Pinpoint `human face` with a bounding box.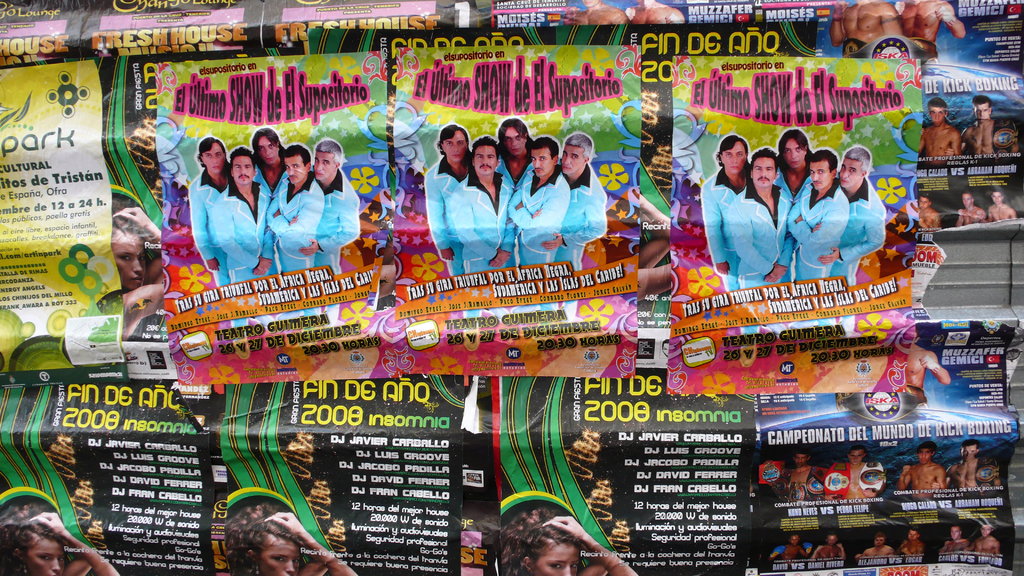
bbox(532, 540, 583, 575).
